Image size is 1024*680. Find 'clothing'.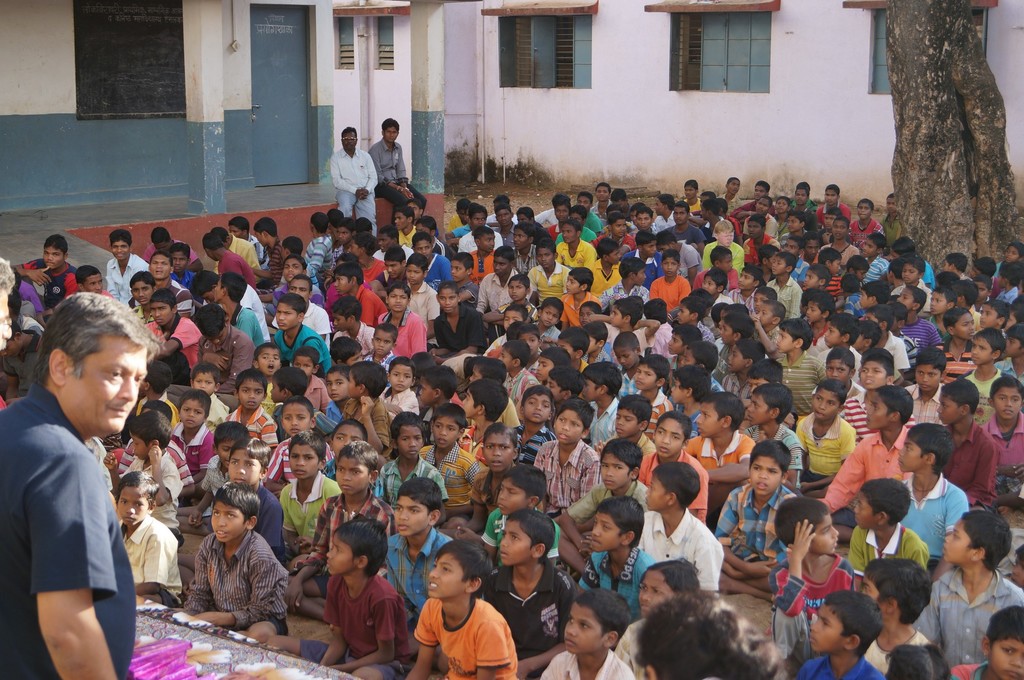
[356,301,433,365].
